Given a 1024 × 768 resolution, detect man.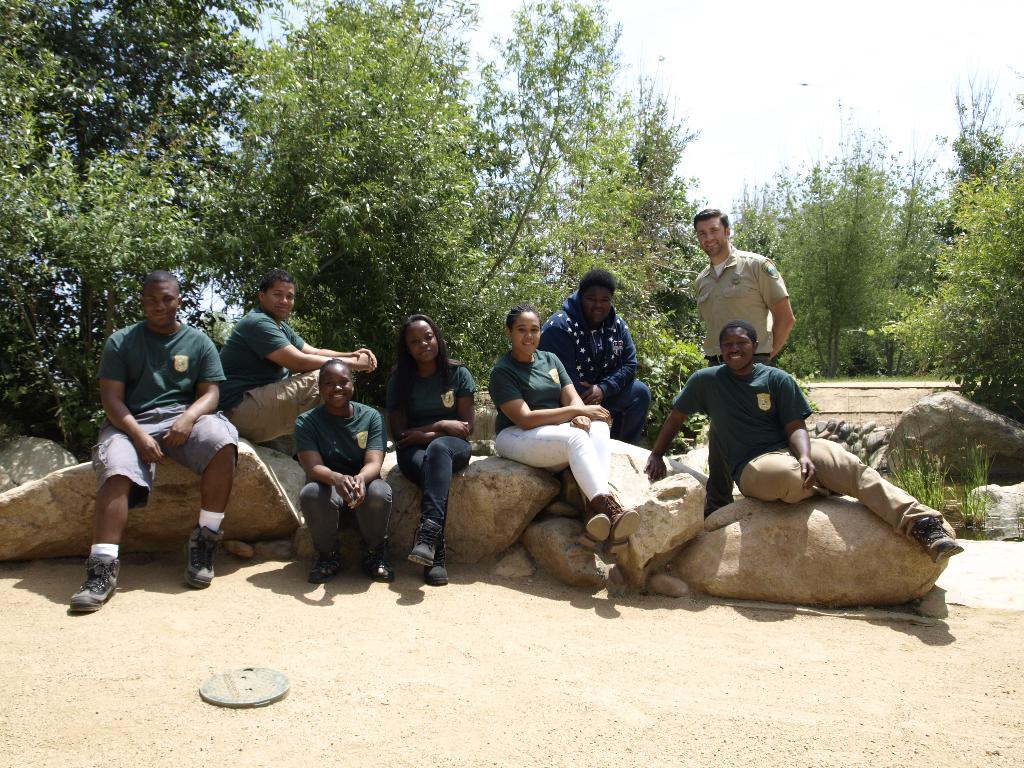
(left=535, top=264, right=653, bottom=440).
